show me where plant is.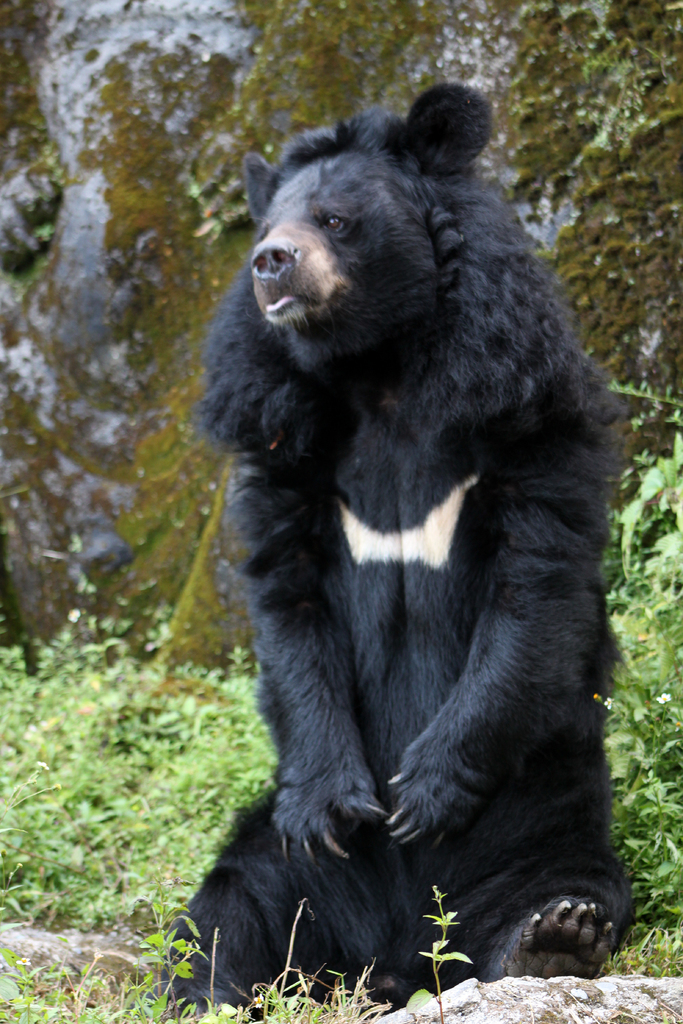
plant is at {"x1": 133, "y1": 879, "x2": 204, "y2": 1018}.
